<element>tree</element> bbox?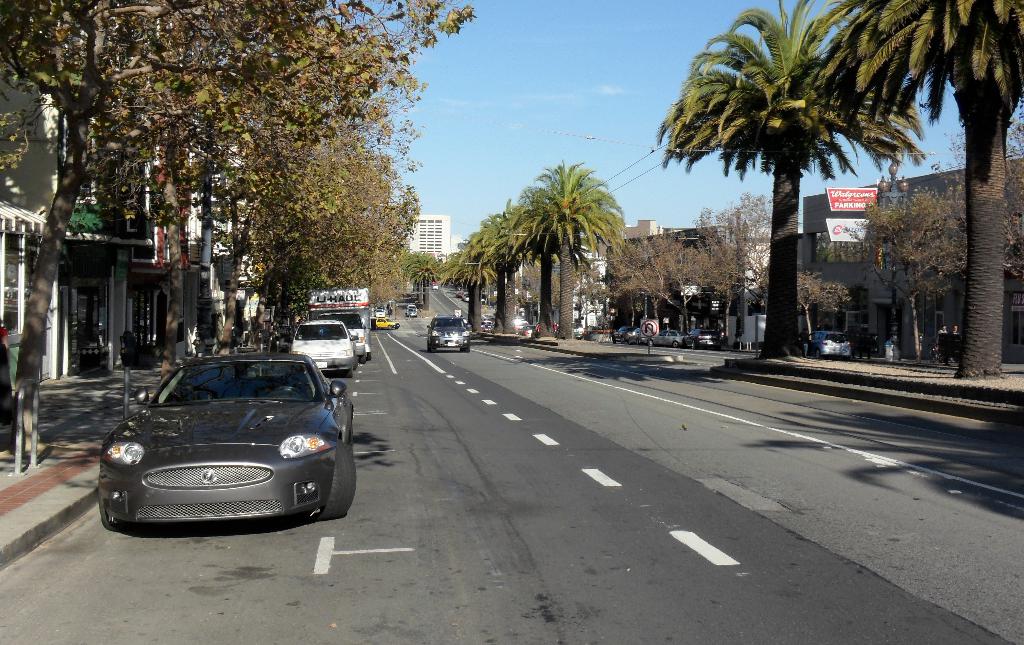
x1=0, y1=0, x2=471, y2=469
